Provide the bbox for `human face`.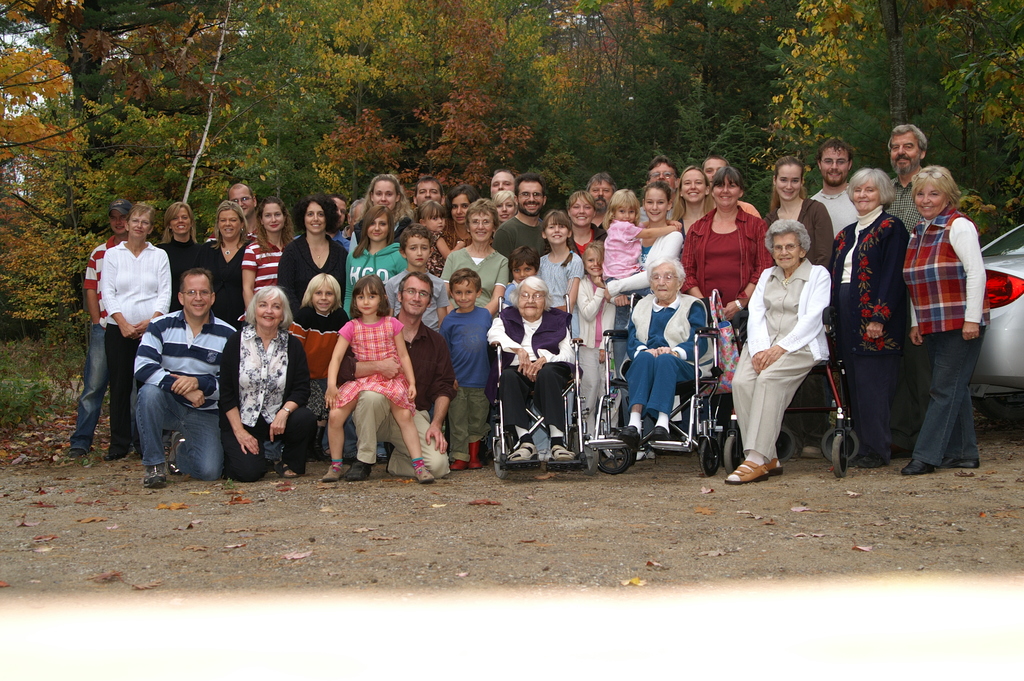
x1=335 y1=199 x2=346 y2=227.
